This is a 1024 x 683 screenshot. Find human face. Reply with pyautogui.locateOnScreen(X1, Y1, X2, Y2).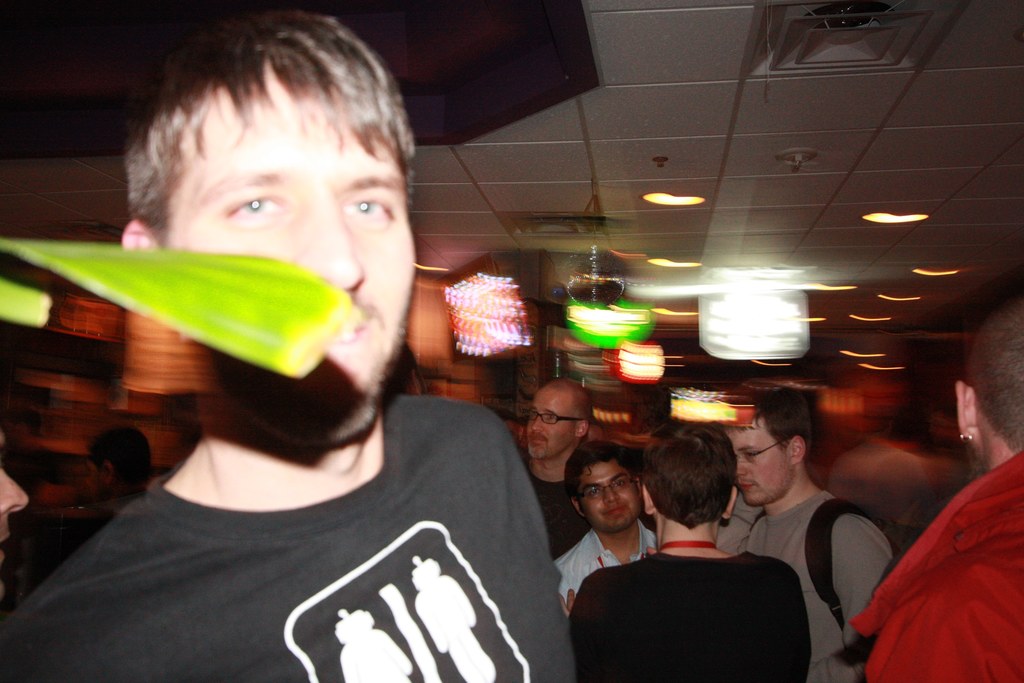
pyautogui.locateOnScreen(577, 459, 639, 530).
